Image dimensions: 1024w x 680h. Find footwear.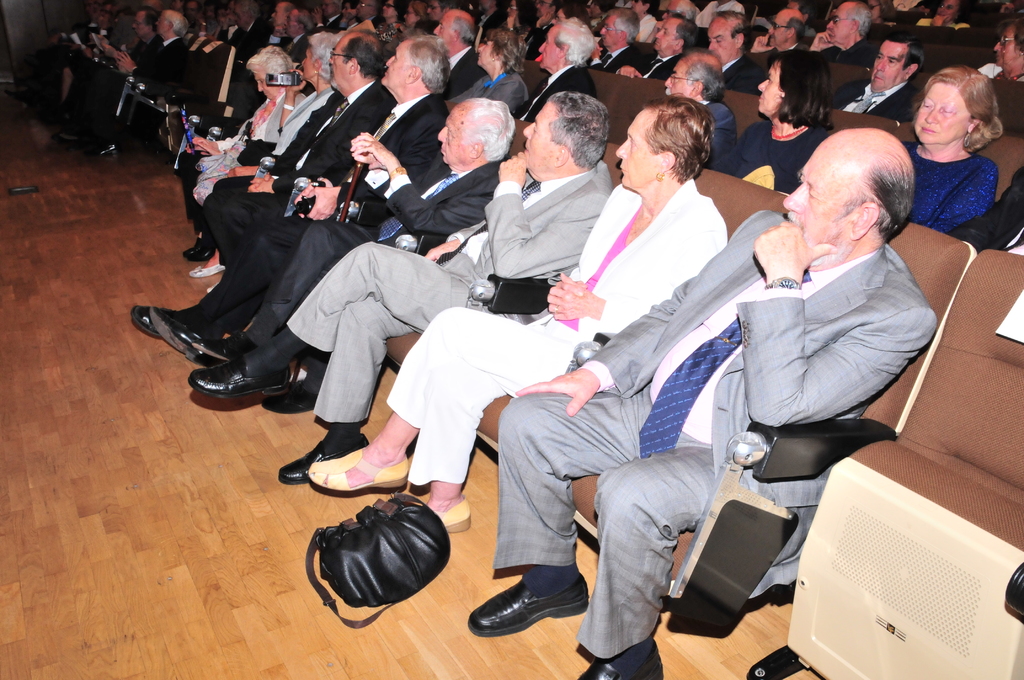
[180,234,211,258].
